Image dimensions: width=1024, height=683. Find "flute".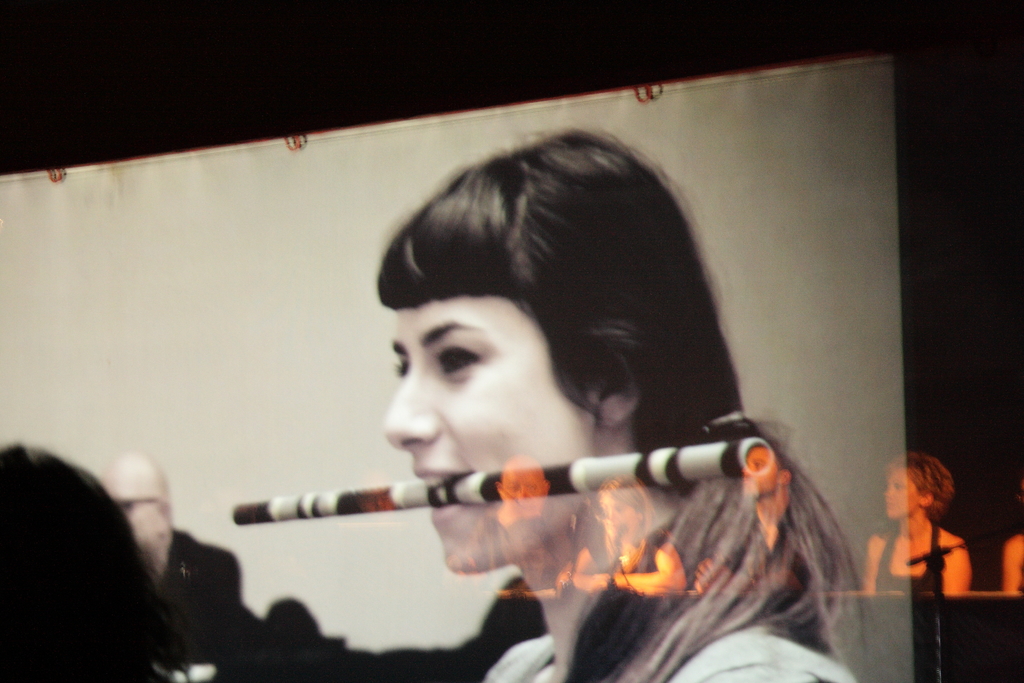
<region>236, 433, 776, 527</region>.
